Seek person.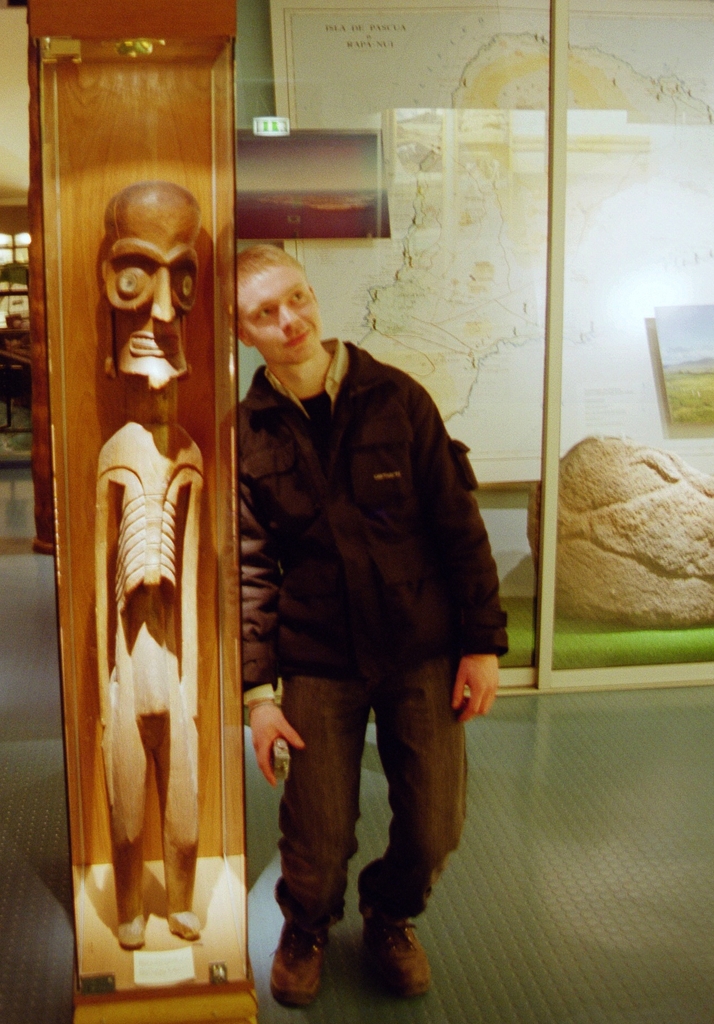
l=214, t=202, r=511, b=979.
